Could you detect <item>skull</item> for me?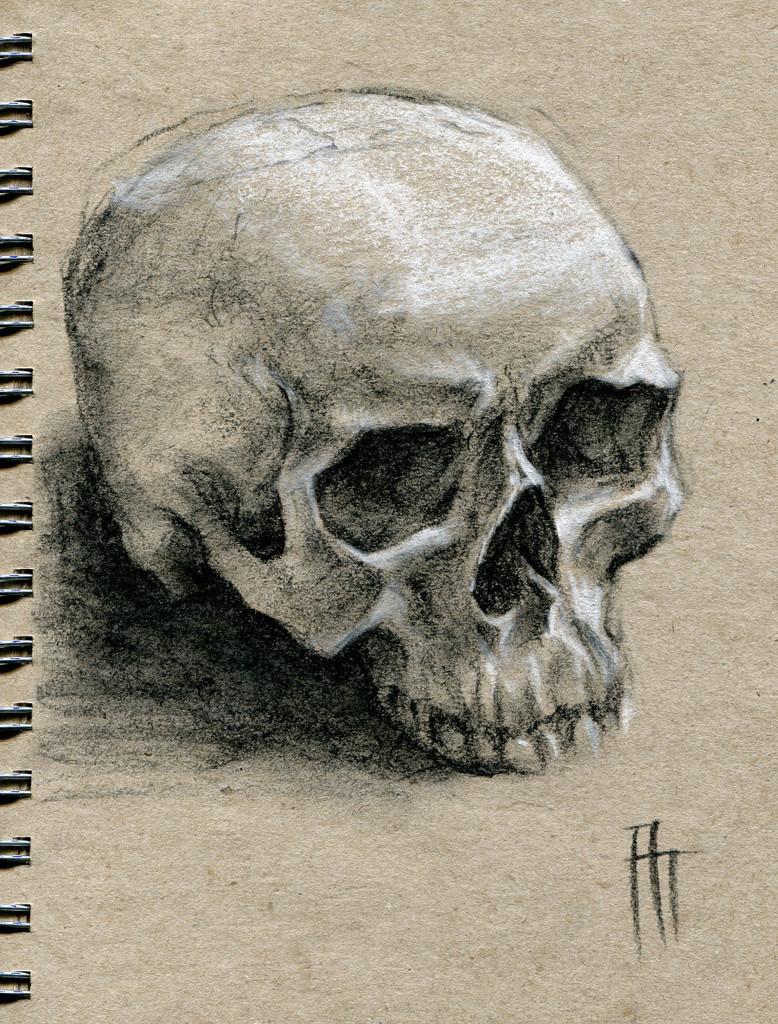
Detection result: Rect(65, 95, 688, 778).
